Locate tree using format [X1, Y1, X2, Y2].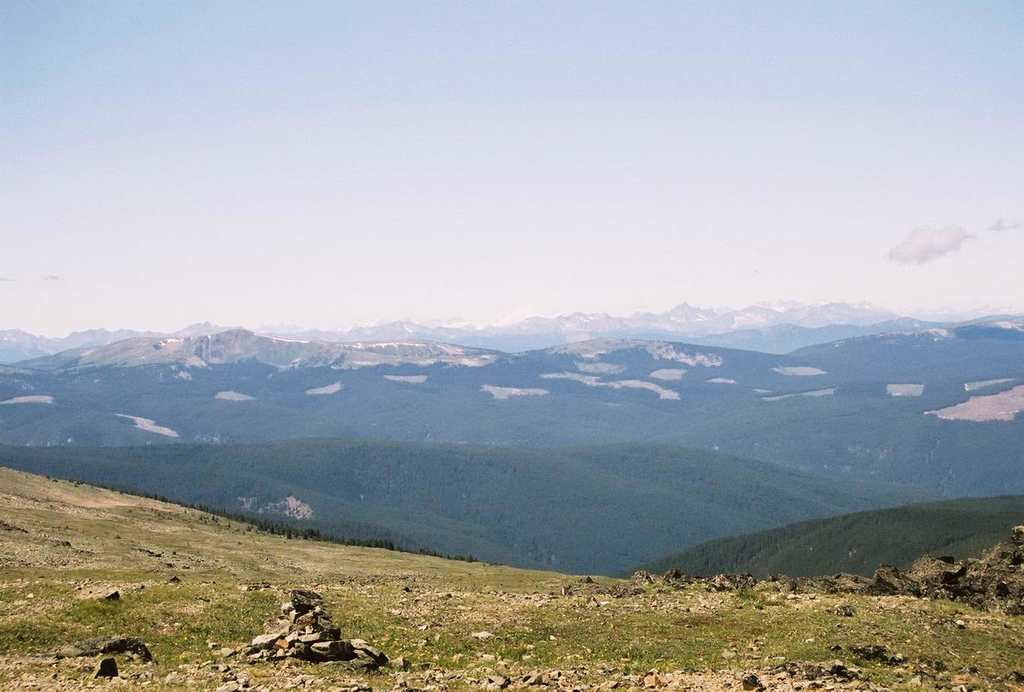
[285, 531, 297, 542].
